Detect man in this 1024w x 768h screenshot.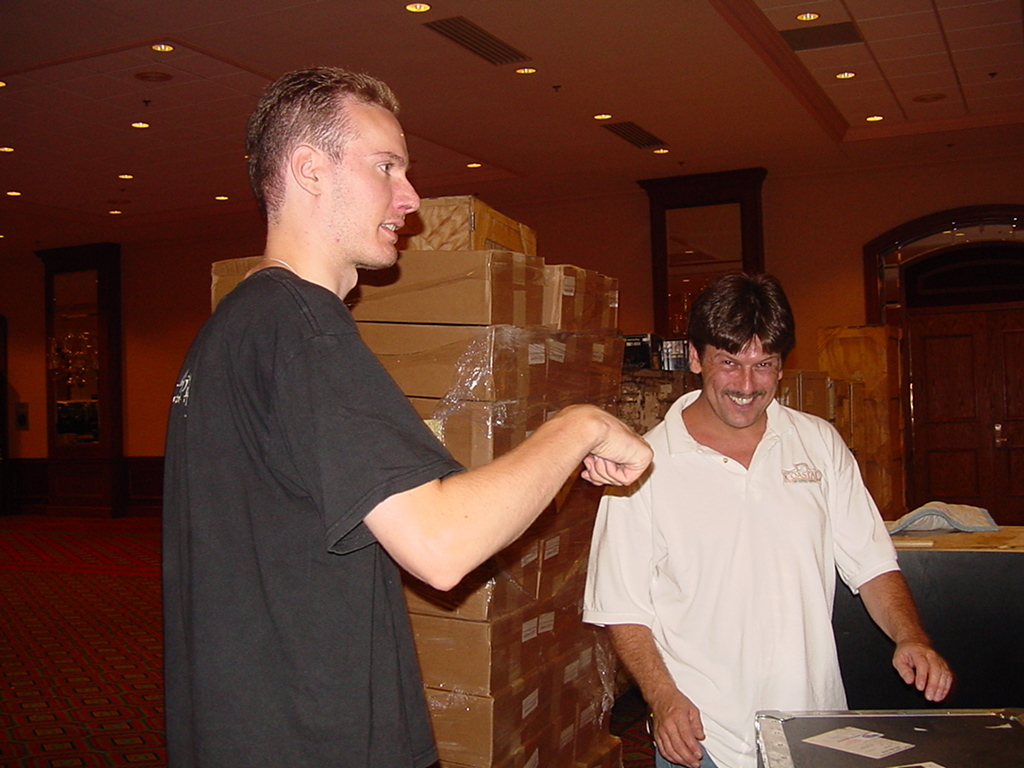
Detection: (589,285,924,747).
